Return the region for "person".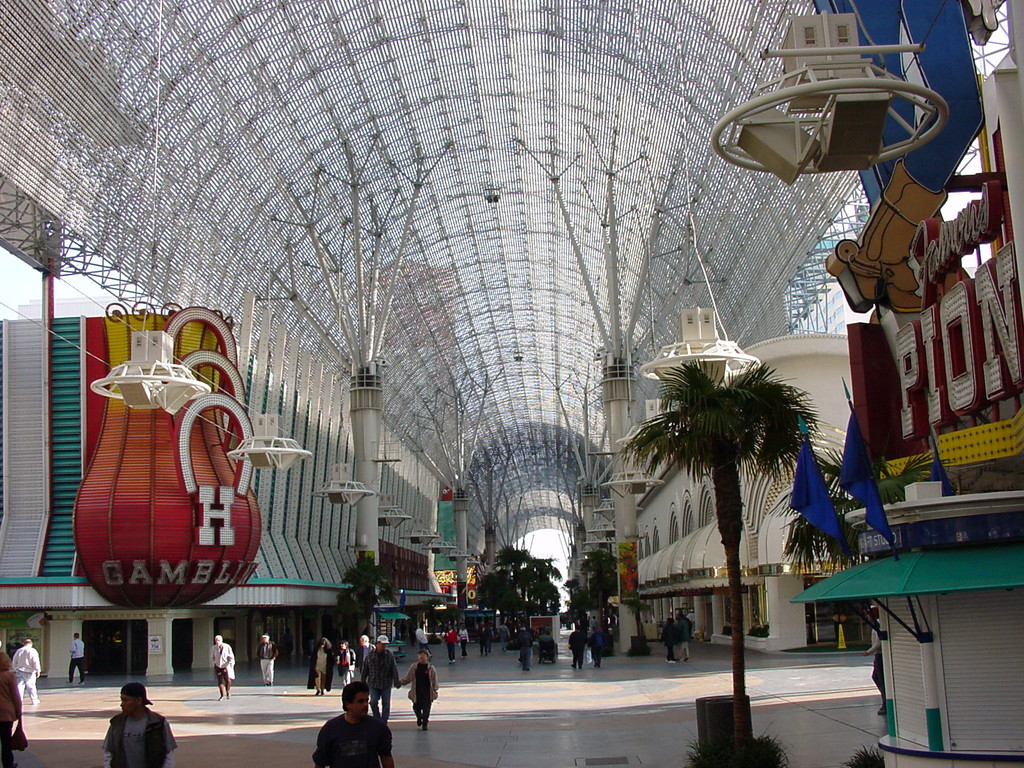
locate(477, 620, 493, 655).
